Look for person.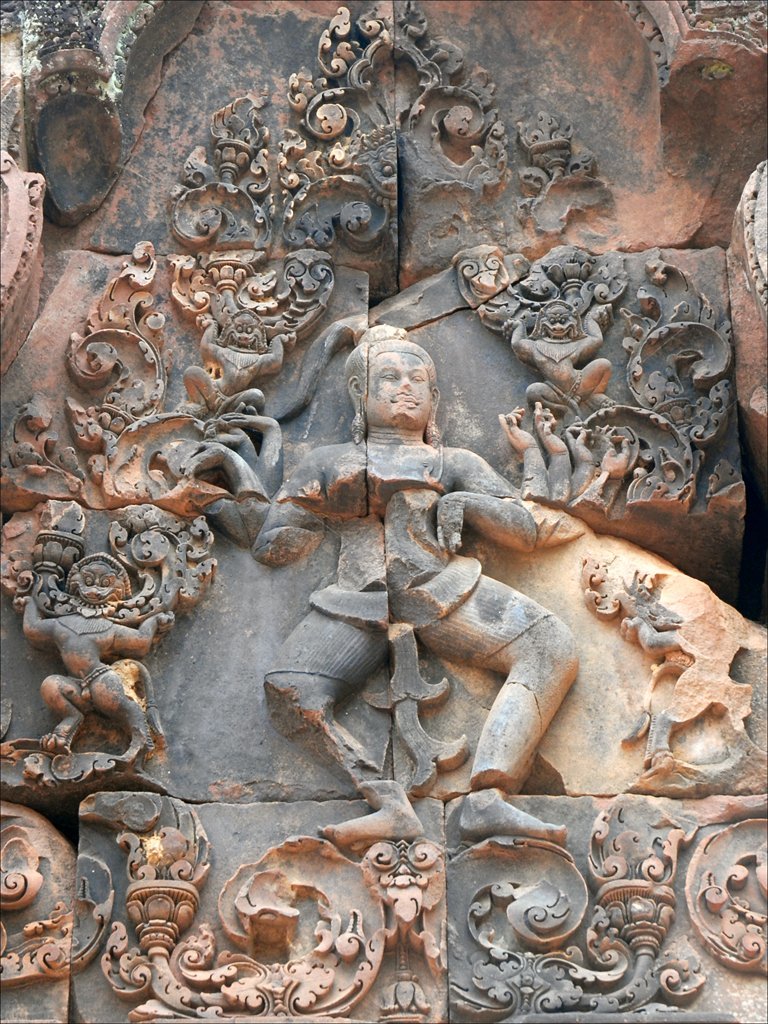
Found: select_region(261, 301, 572, 810).
